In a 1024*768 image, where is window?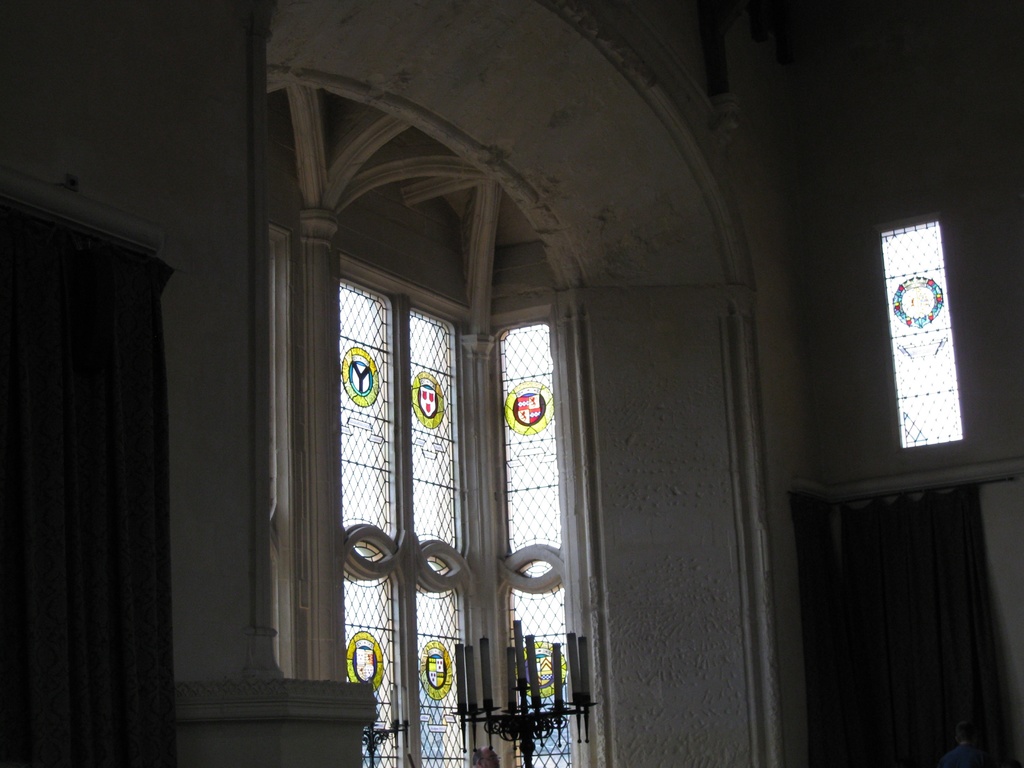
select_region(874, 214, 965, 447).
